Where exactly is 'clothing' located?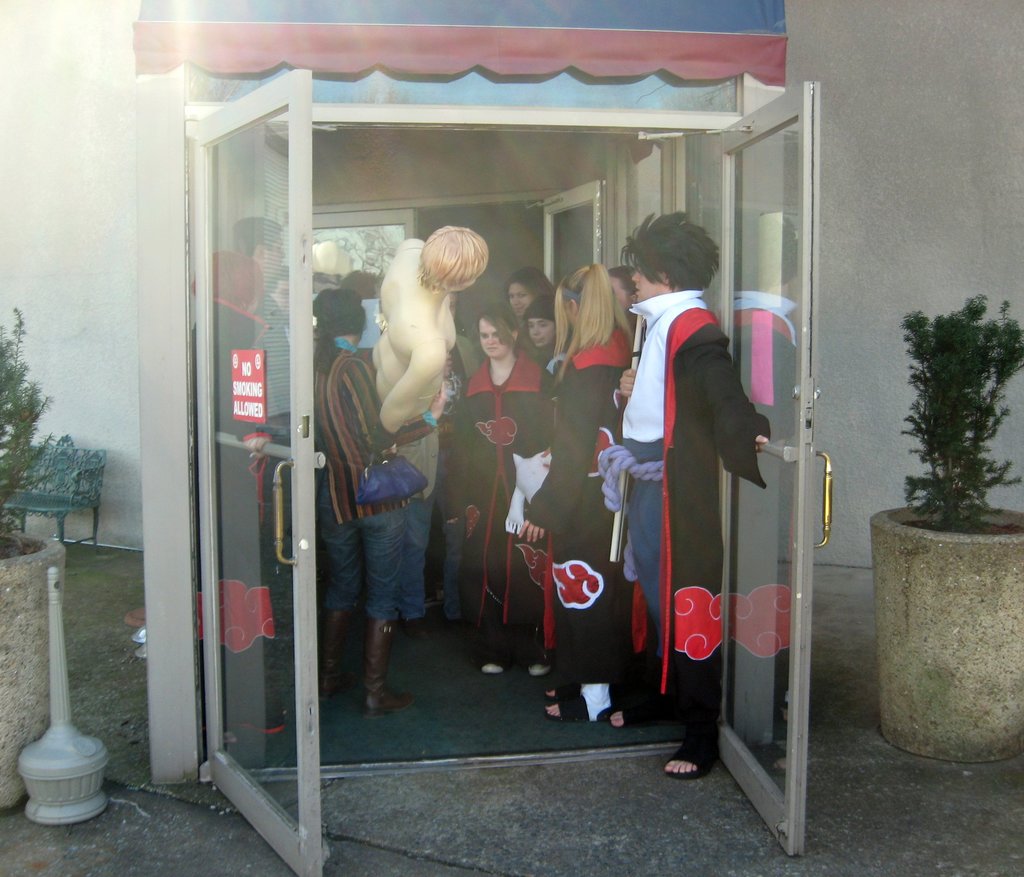
Its bounding box is <region>463, 360, 556, 489</region>.
